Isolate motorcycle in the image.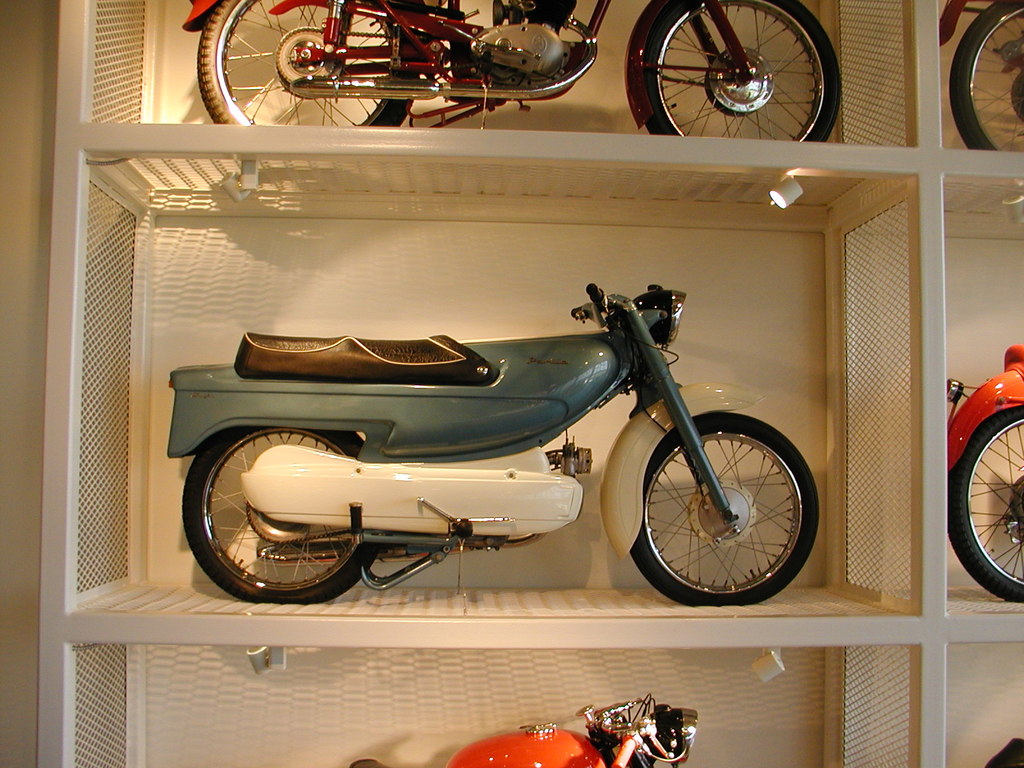
Isolated region: 184,0,841,140.
